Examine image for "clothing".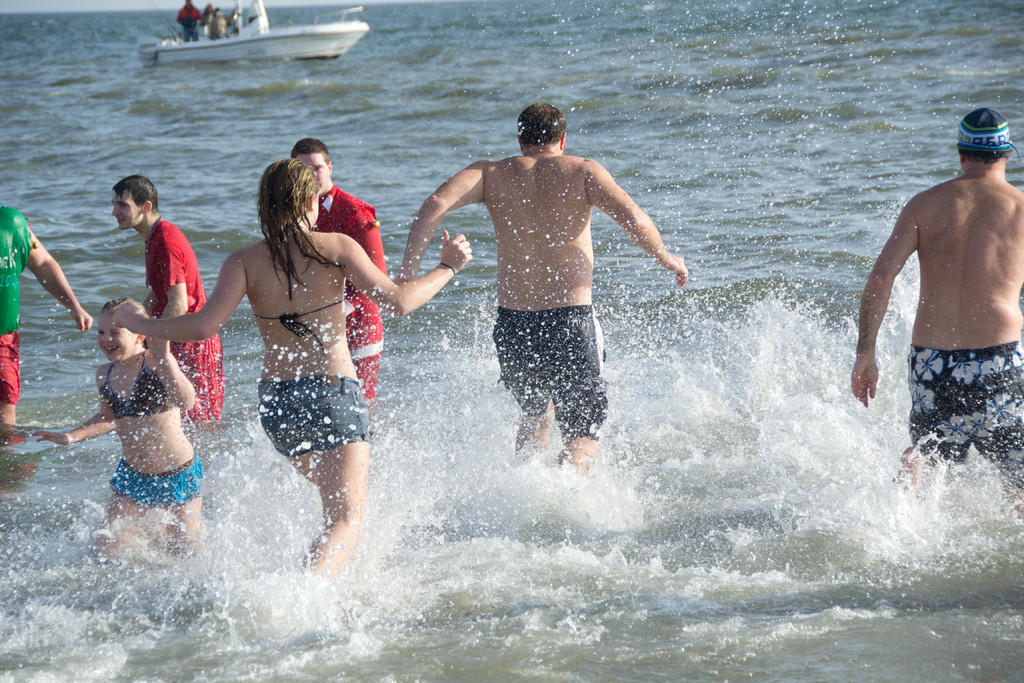
Examination result: box=[253, 297, 343, 350].
